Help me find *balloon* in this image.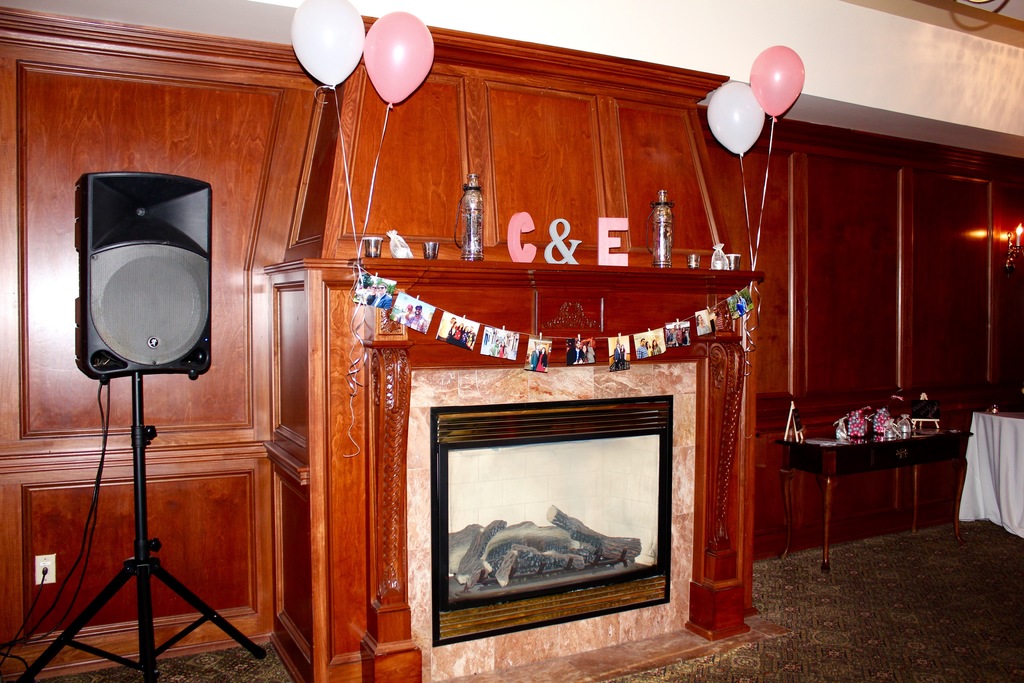
Found it: region(750, 43, 806, 120).
